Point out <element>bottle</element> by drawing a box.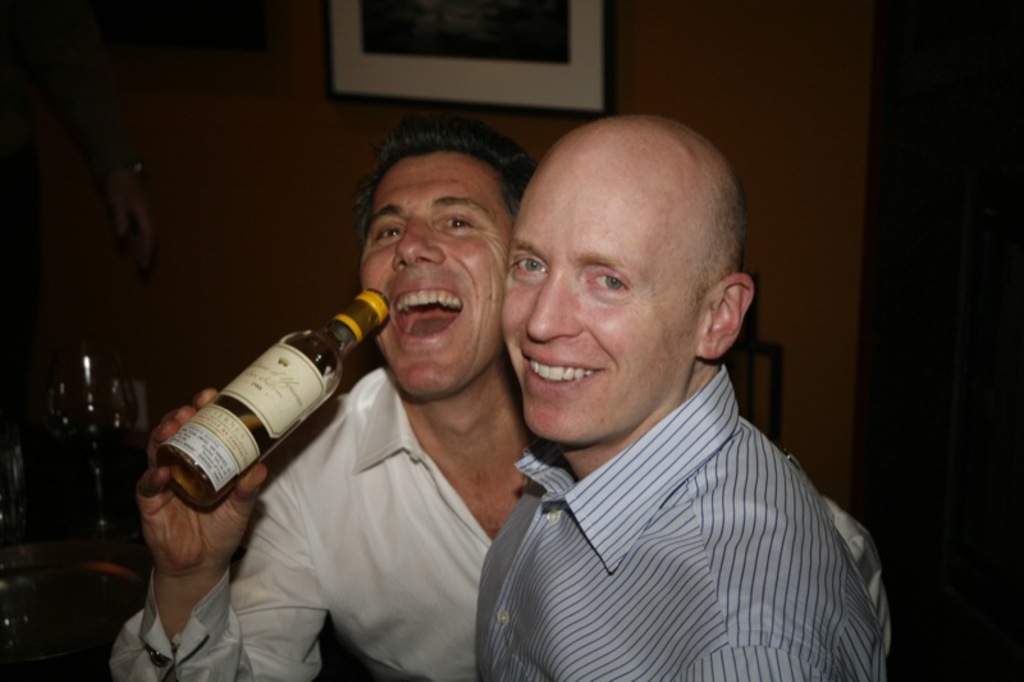
rect(157, 285, 387, 518).
